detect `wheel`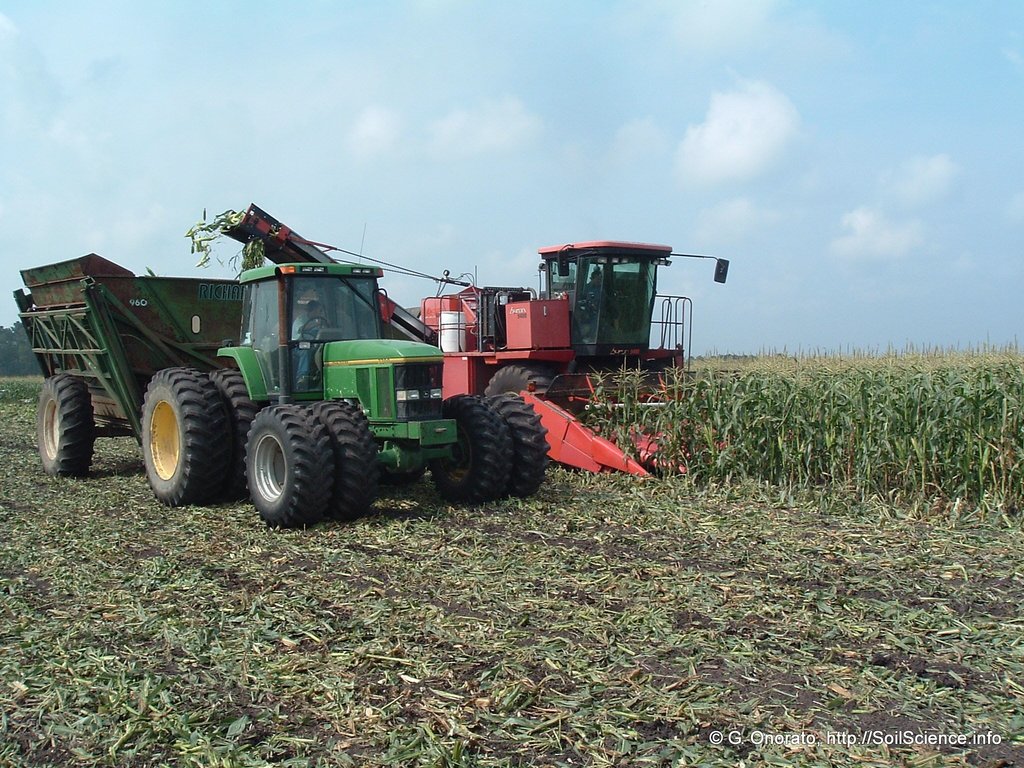
(left=307, top=400, right=374, bottom=519)
